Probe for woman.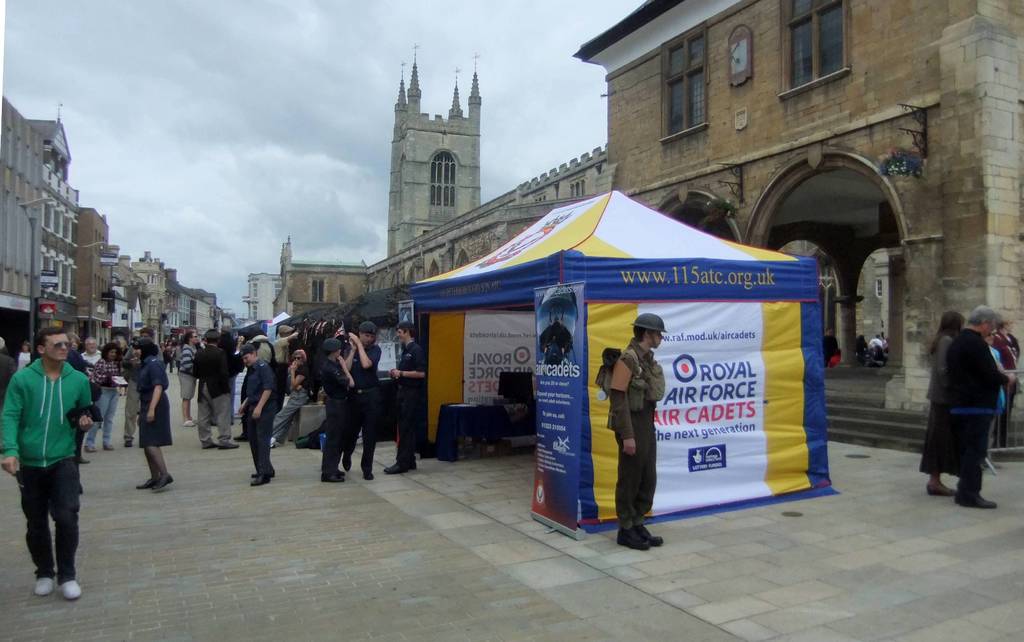
Probe result: [left=161, top=336, right=176, bottom=375].
